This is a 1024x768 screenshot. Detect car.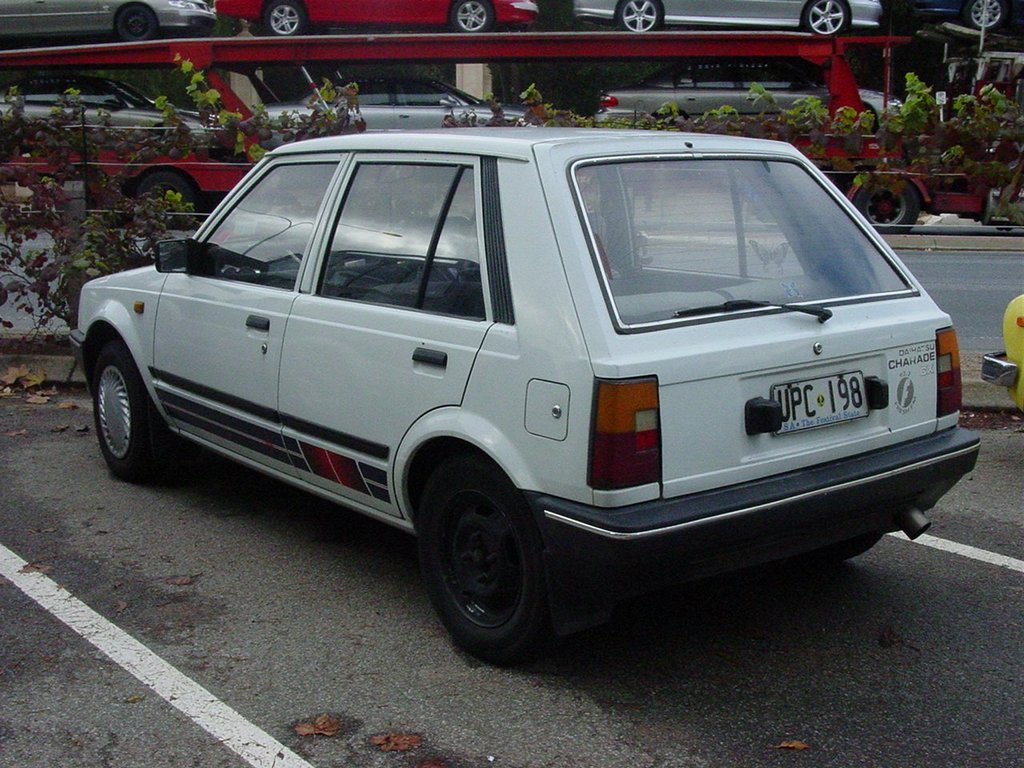
crop(75, 118, 967, 662).
